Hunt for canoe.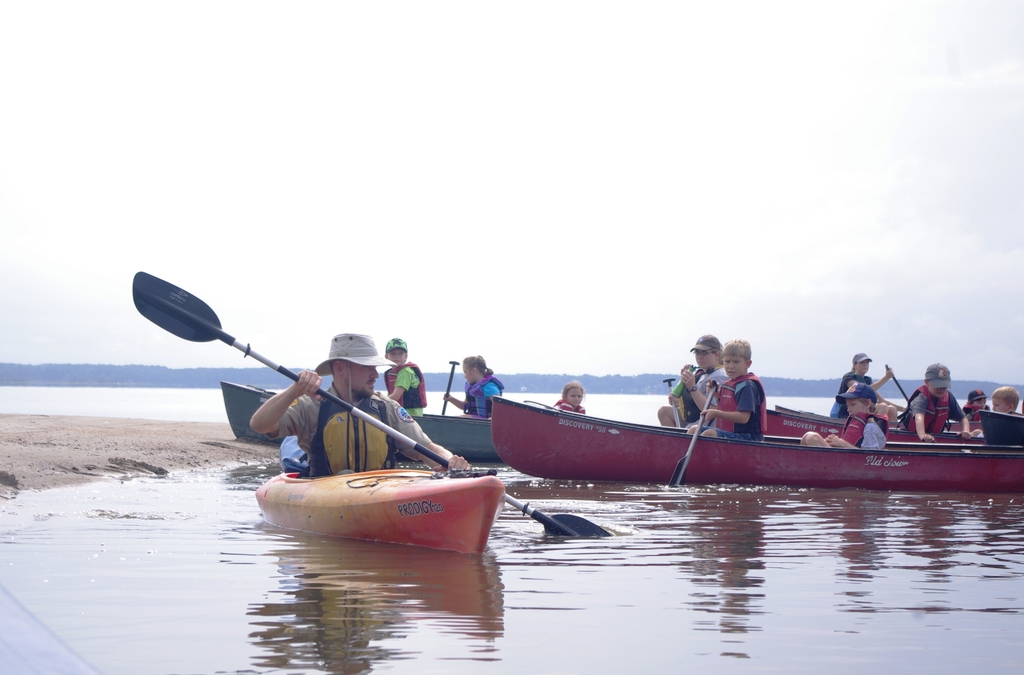
Hunted down at bbox(217, 378, 500, 464).
